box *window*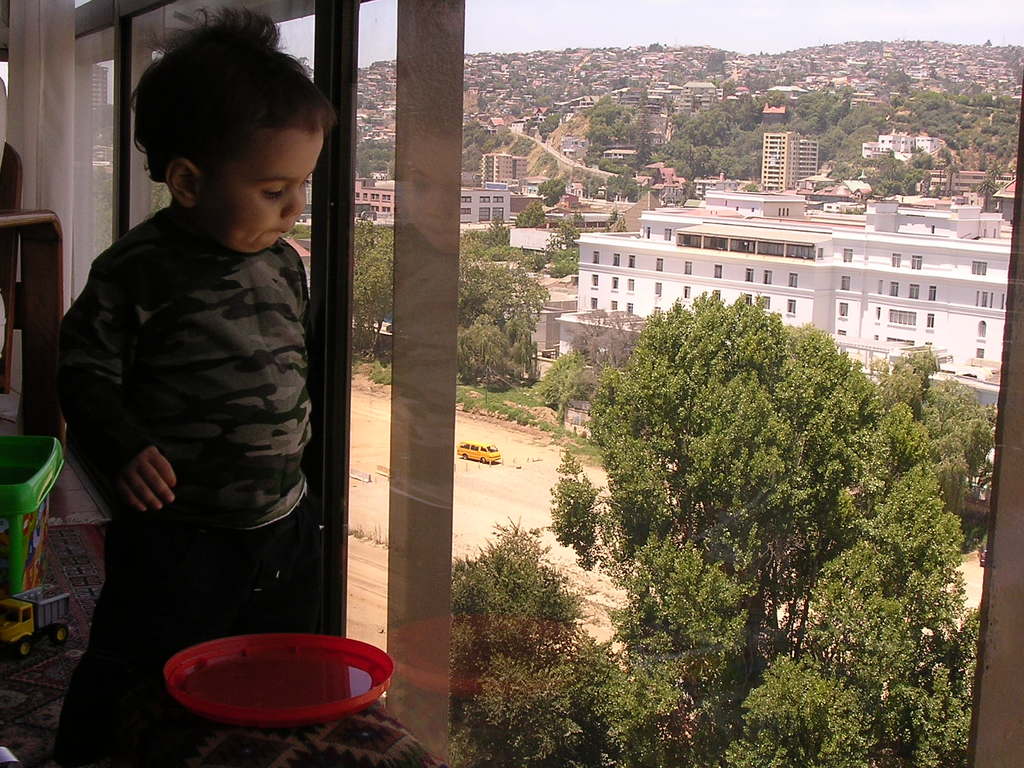
744:292:752:305
